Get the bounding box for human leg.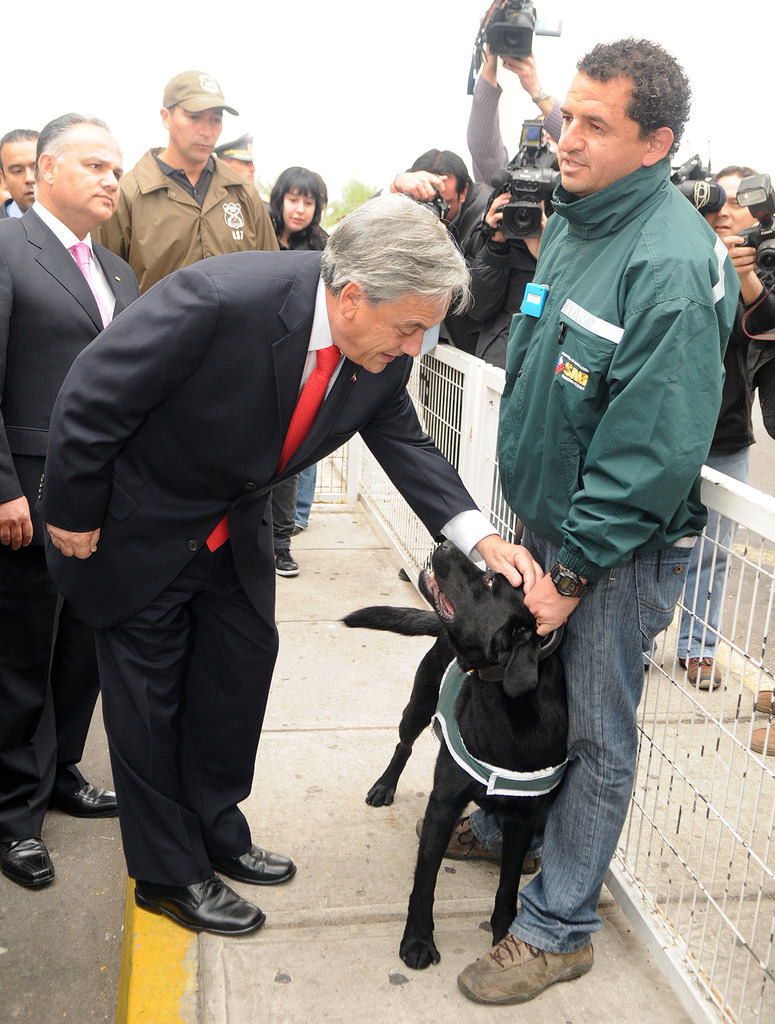
[x1=1, y1=474, x2=89, y2=880].
